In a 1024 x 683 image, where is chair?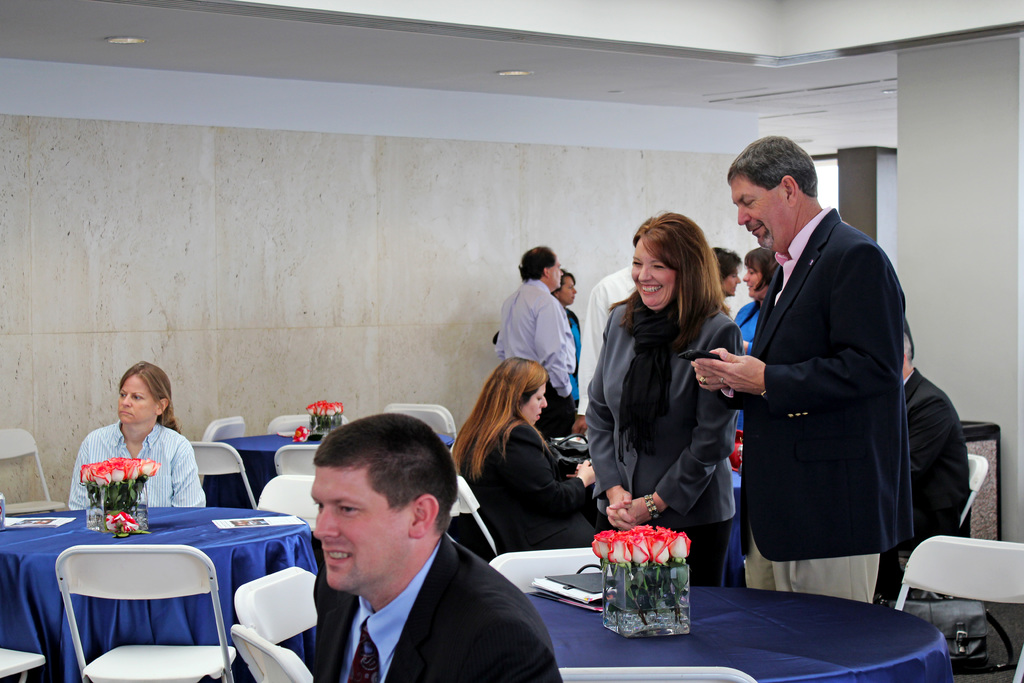
40,533,239,671.
